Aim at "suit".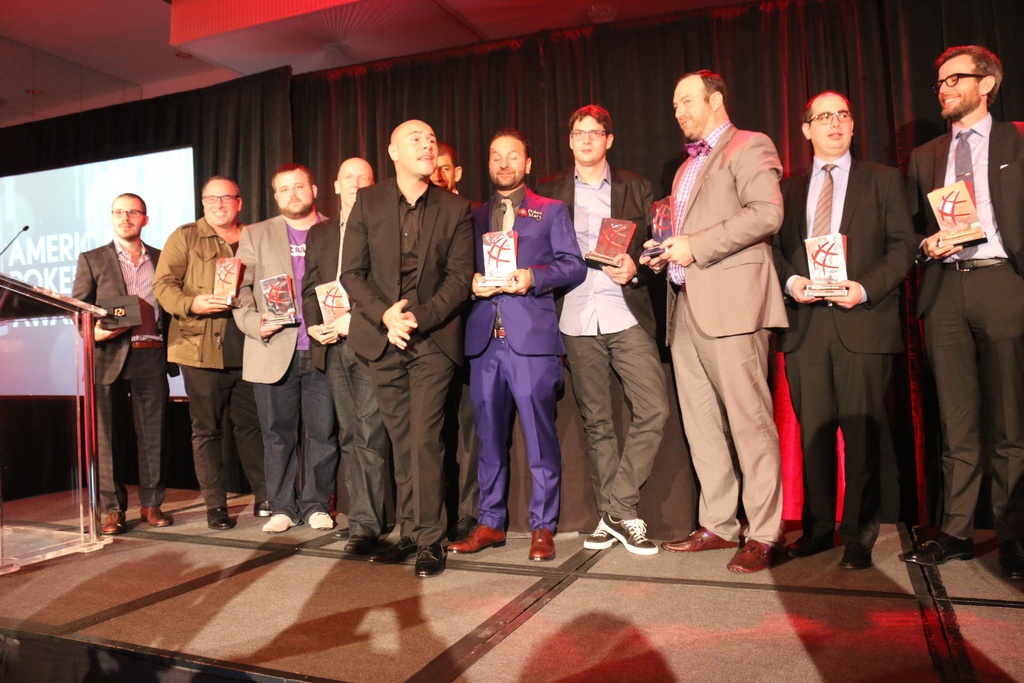
Aimed at [left=75, top=237, right=178, bottom=509].
